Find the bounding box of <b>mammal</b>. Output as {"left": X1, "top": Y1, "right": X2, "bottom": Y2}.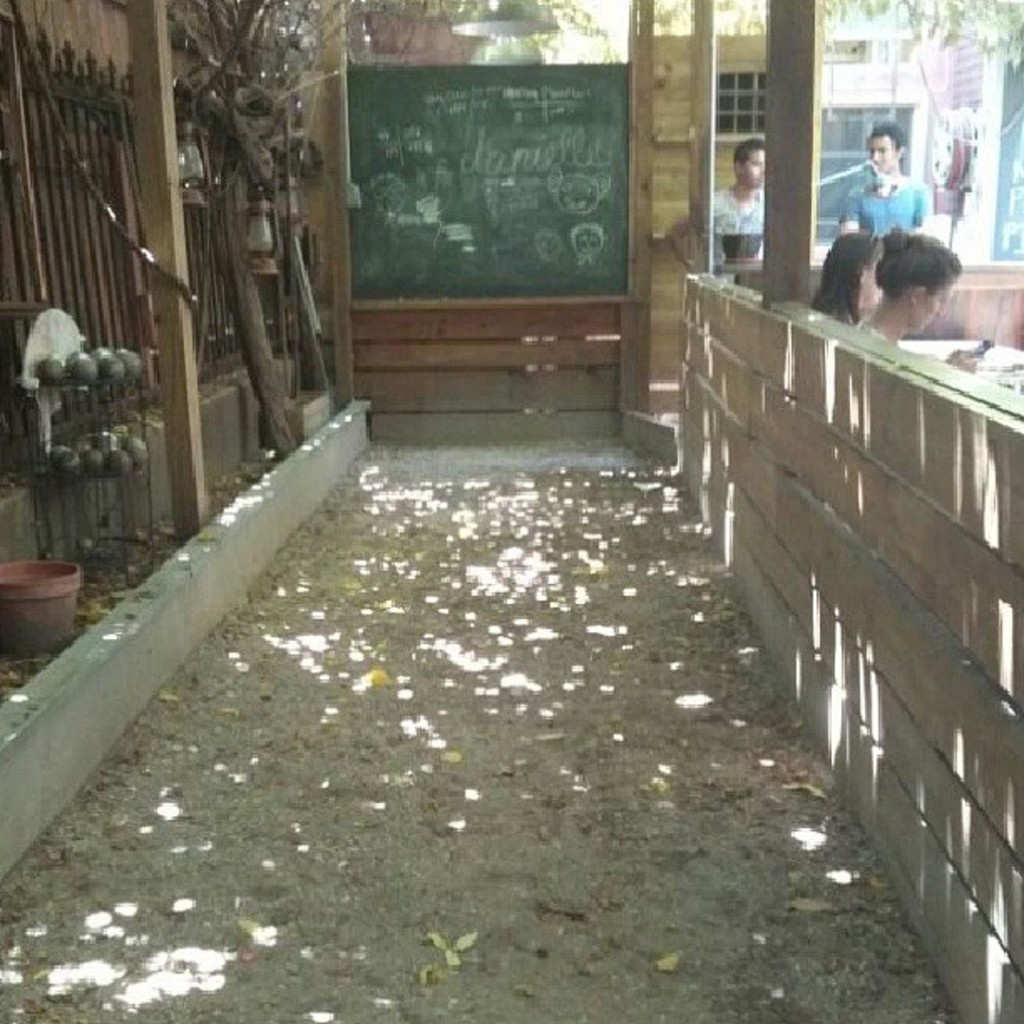
{"left": 813, "top": 228, "right": 875, "bottom": 323}.
